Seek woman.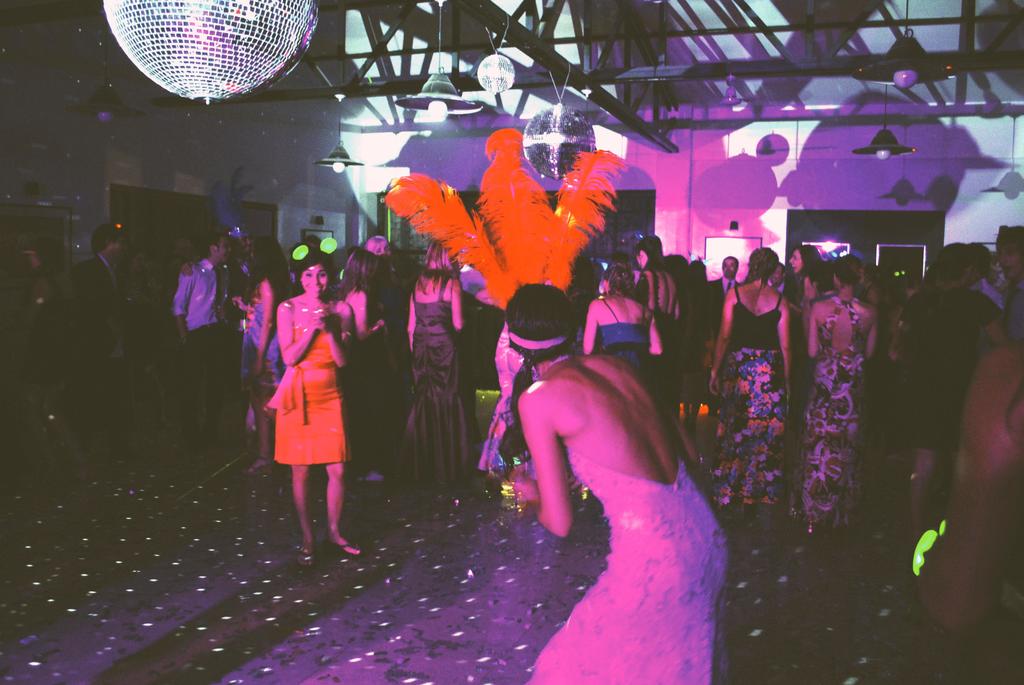
<region>707, 243, 794, 516</region>.
